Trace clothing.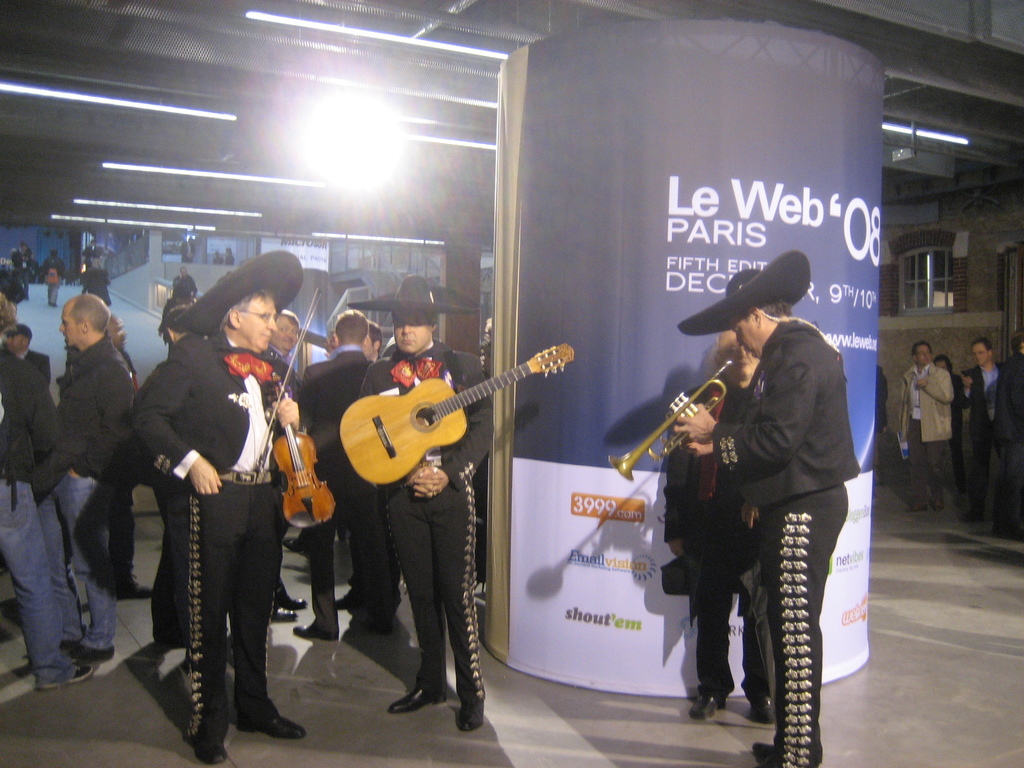
Traced to [left=11, top=246, right=31, bottom=301].
